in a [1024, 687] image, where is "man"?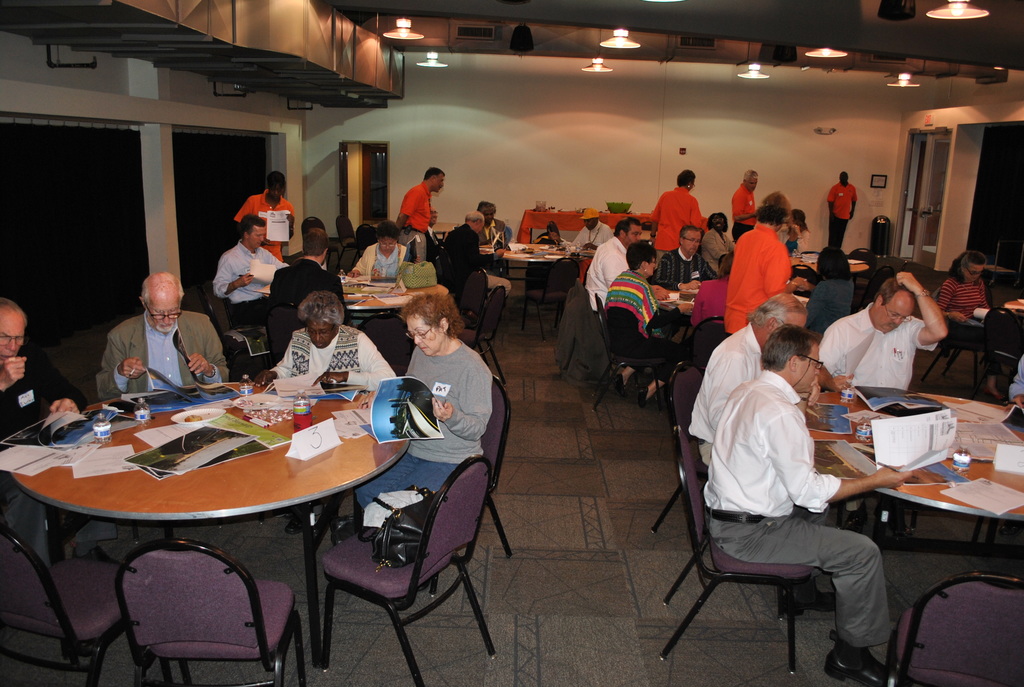
l=266, t=225, r=357, b=367.
